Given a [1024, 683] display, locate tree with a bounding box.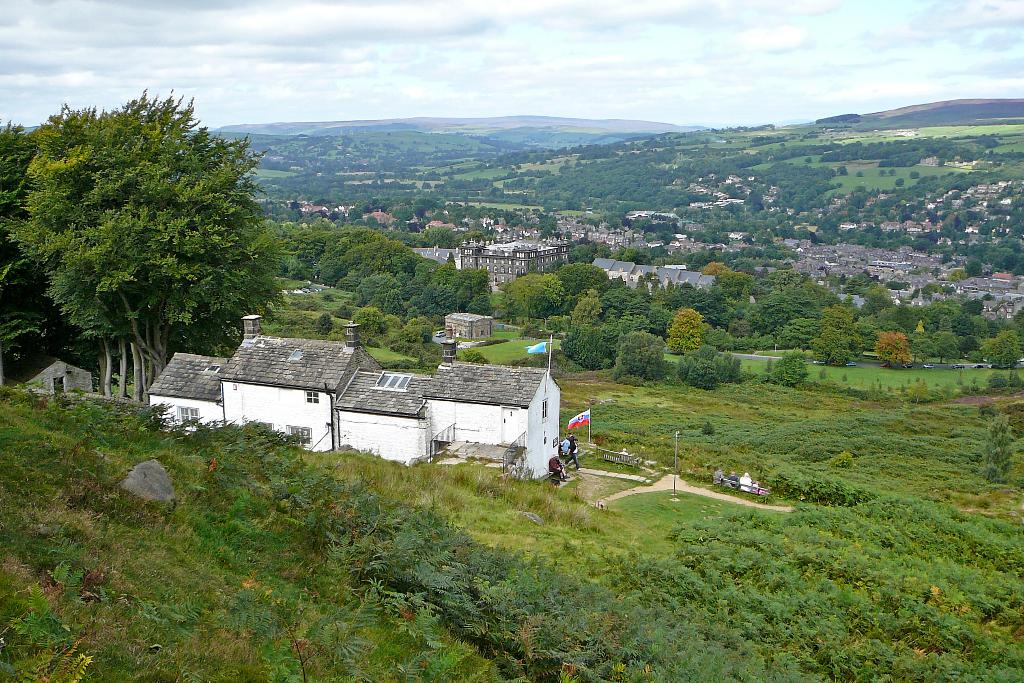
Located: detection(614, 325, 662, 394).
